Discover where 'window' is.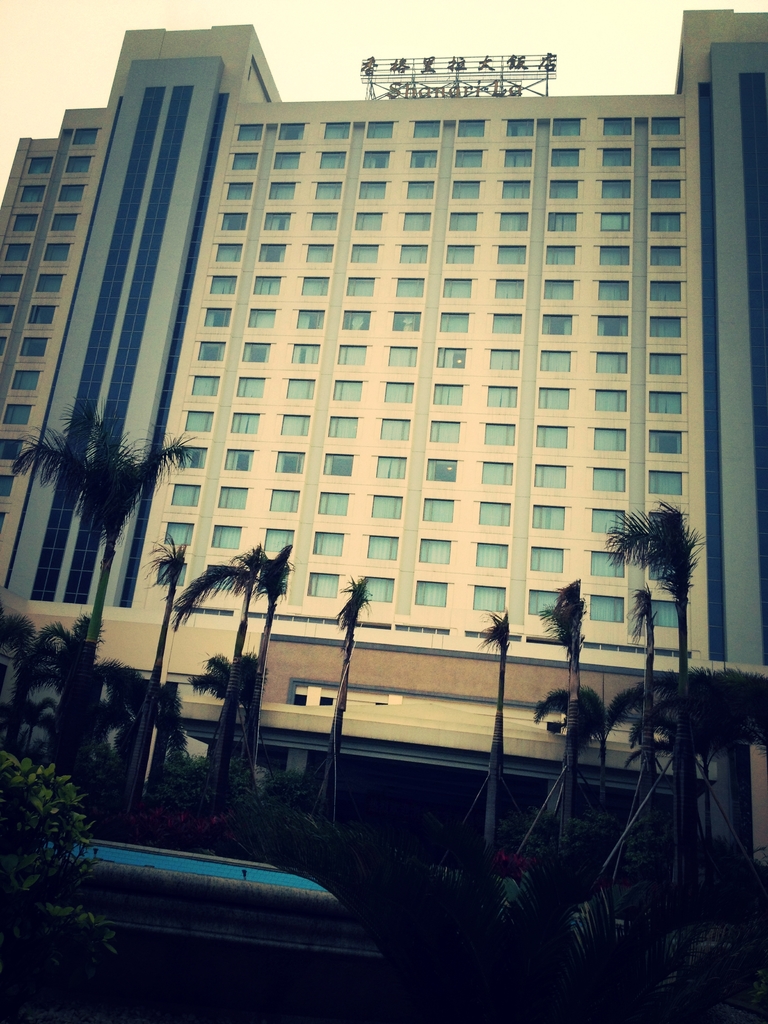
Discovered at 438 310 469 336.
